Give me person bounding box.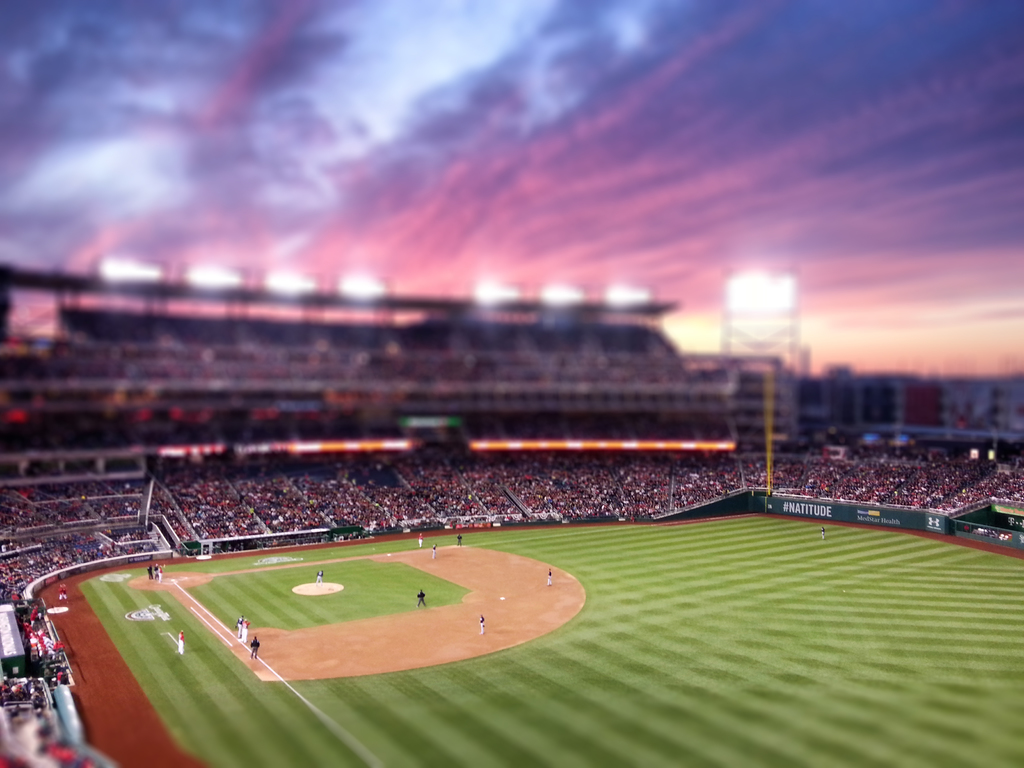
box(418, 590, 428, 605).
